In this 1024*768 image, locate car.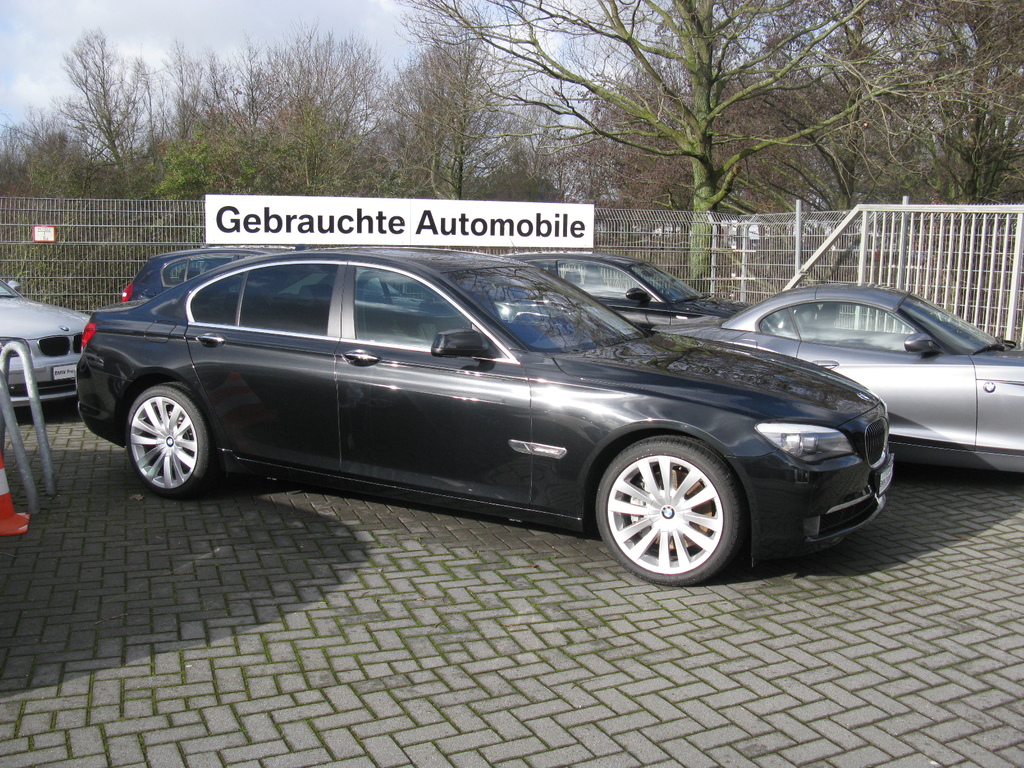
Bounding box: [left=504, top=252, right=768, bottom=336].
